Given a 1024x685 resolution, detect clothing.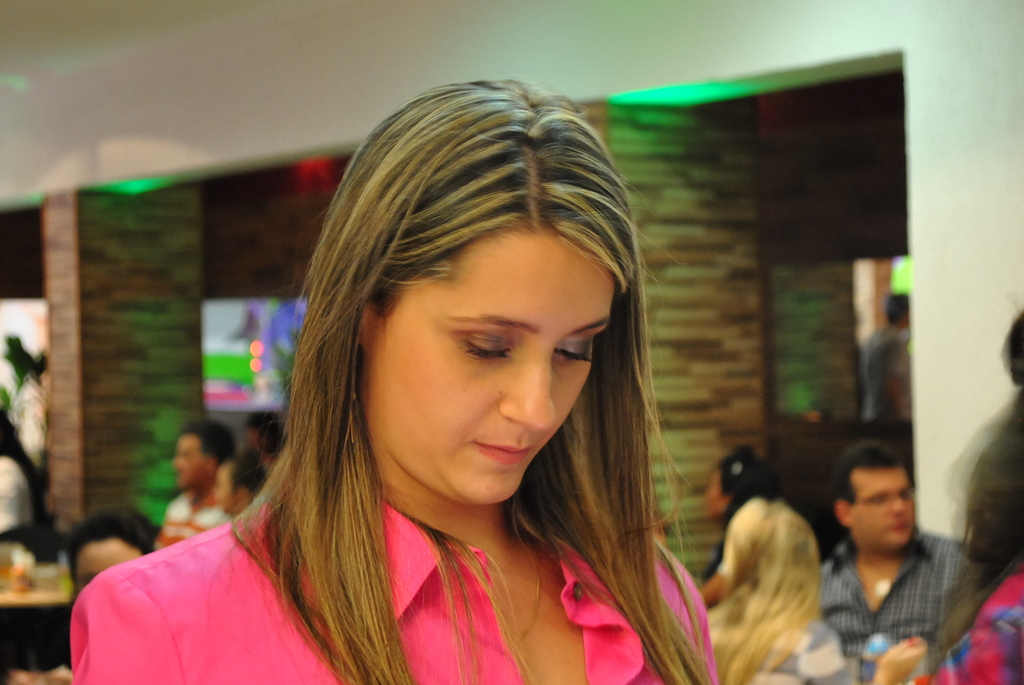
154 478 229 551.
